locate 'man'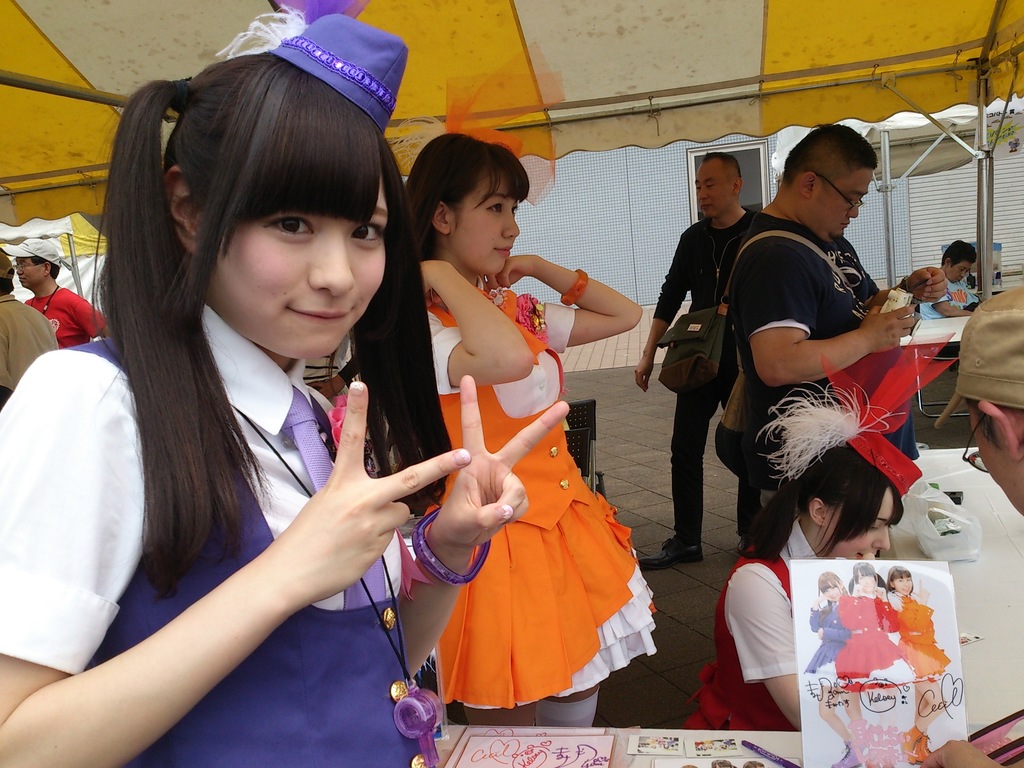
select_region(888, 239, 981, 390)
